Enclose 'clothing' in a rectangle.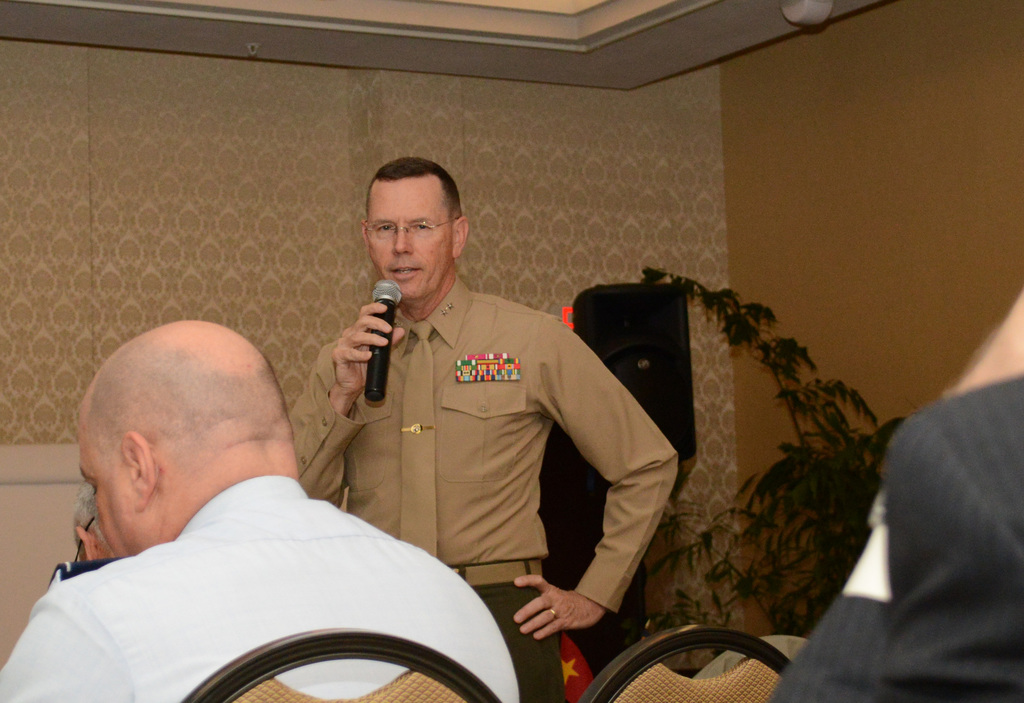
(283,258,671,618).
